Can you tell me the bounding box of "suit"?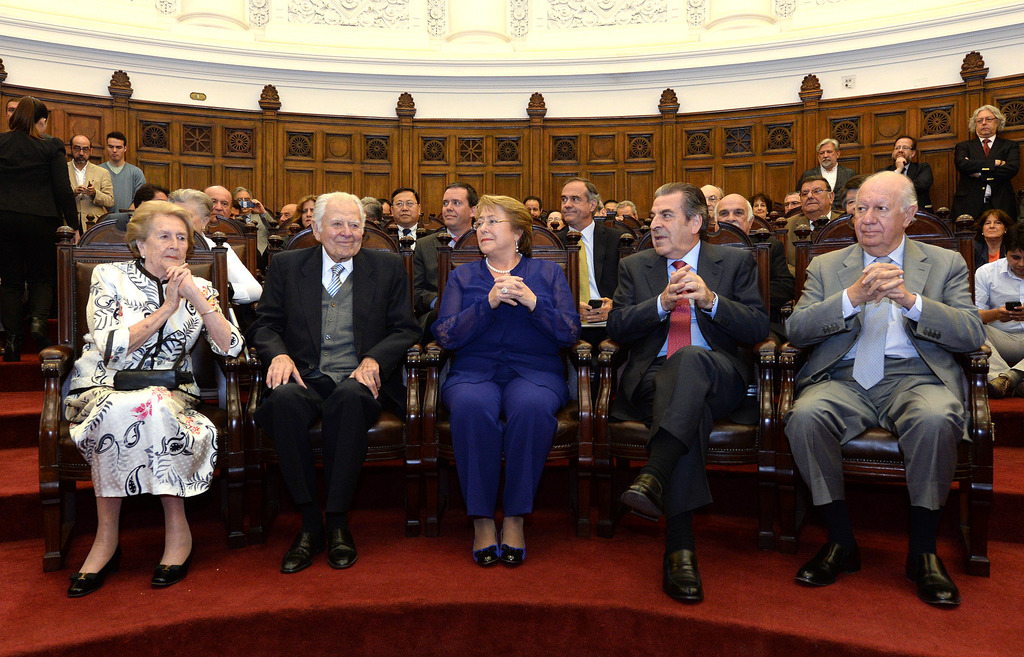
x1=950, y1=133, x2=1021, y2=228.
